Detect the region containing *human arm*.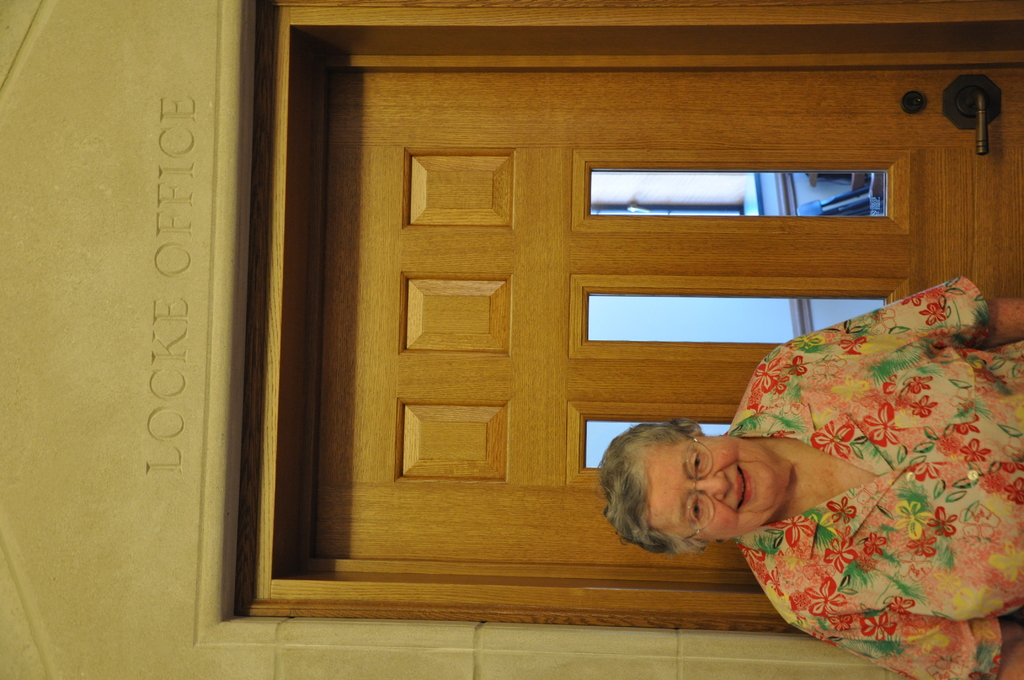
803:611:1023:679.
